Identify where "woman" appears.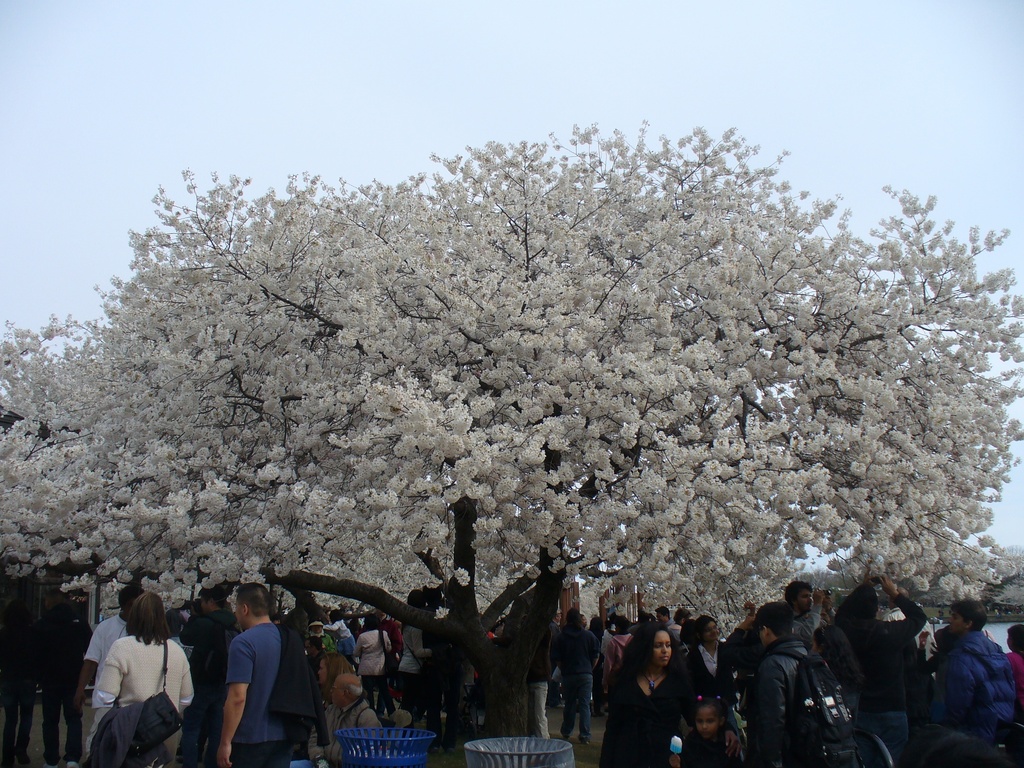
Appears at (left=598, top=623, right=738, bottom=767).
